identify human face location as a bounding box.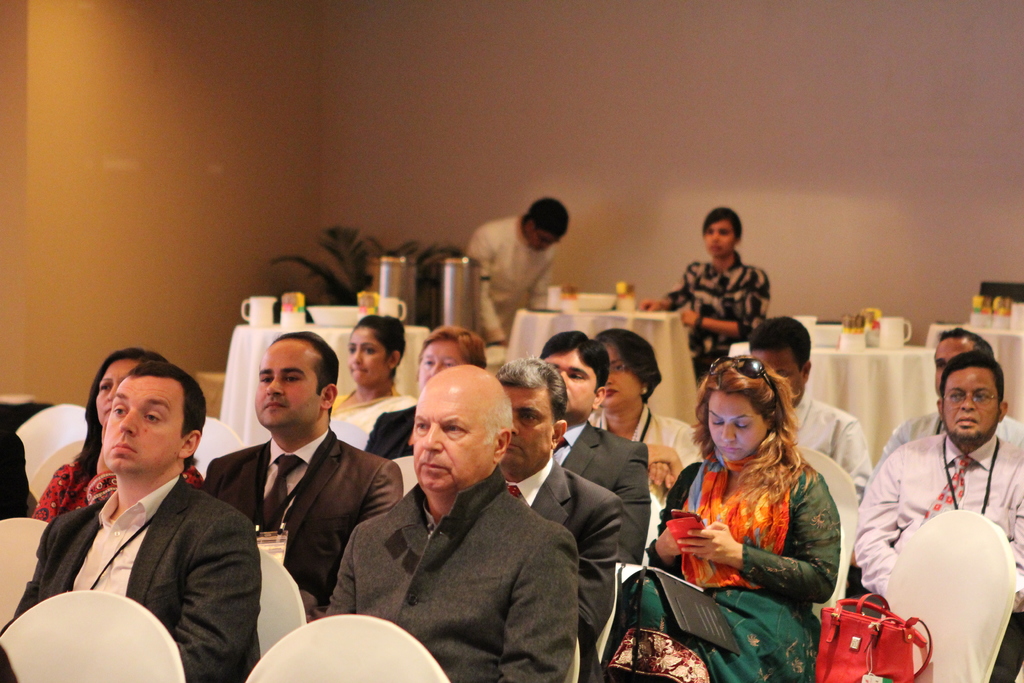
box(701, 383, 765, 463).
